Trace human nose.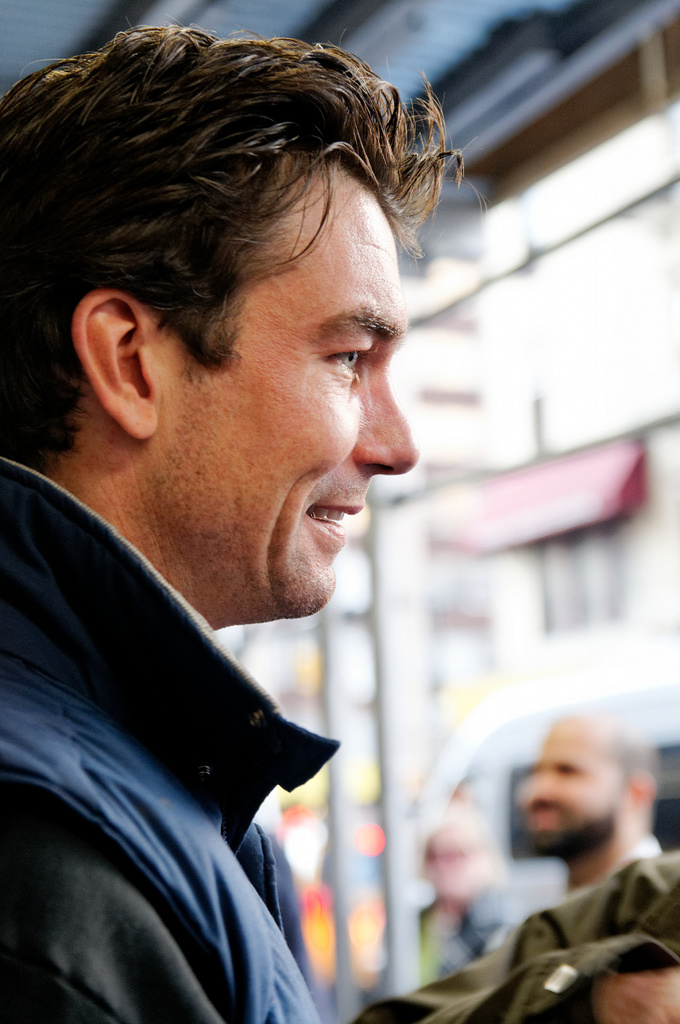
Traced to {"x1": 348, "y1": 378, "x2": 423, "y2": 475}.
